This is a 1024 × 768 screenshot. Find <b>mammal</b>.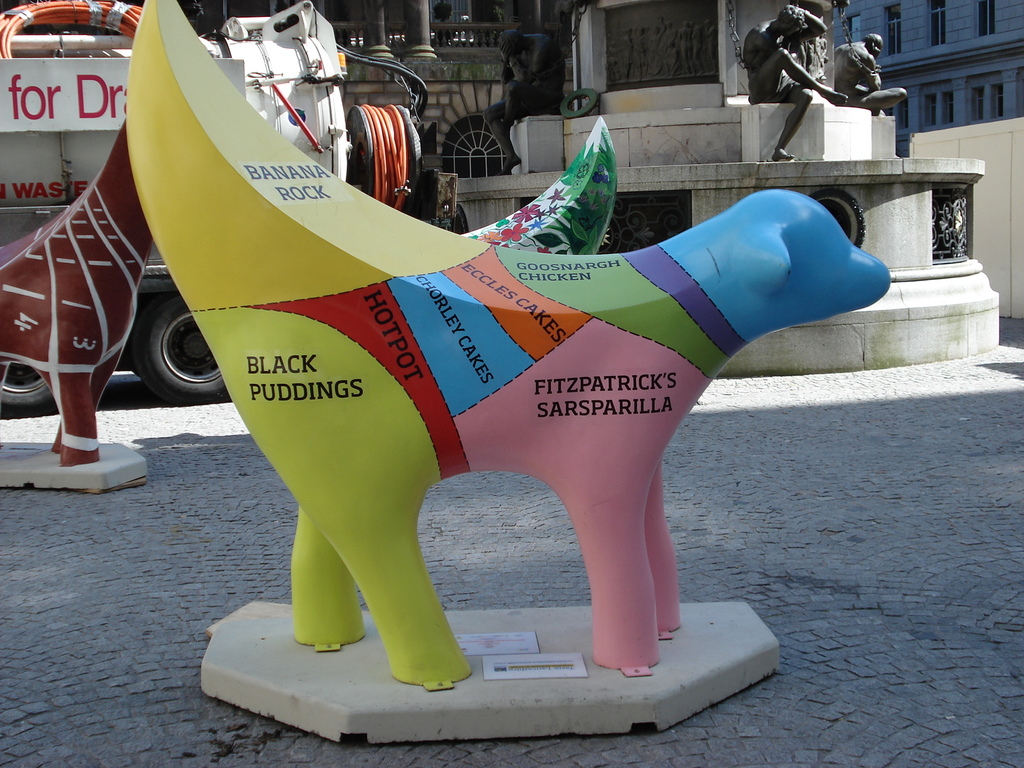
Bounding box: pyautogui.locateOnScreen(0, 118, 151, 467).
